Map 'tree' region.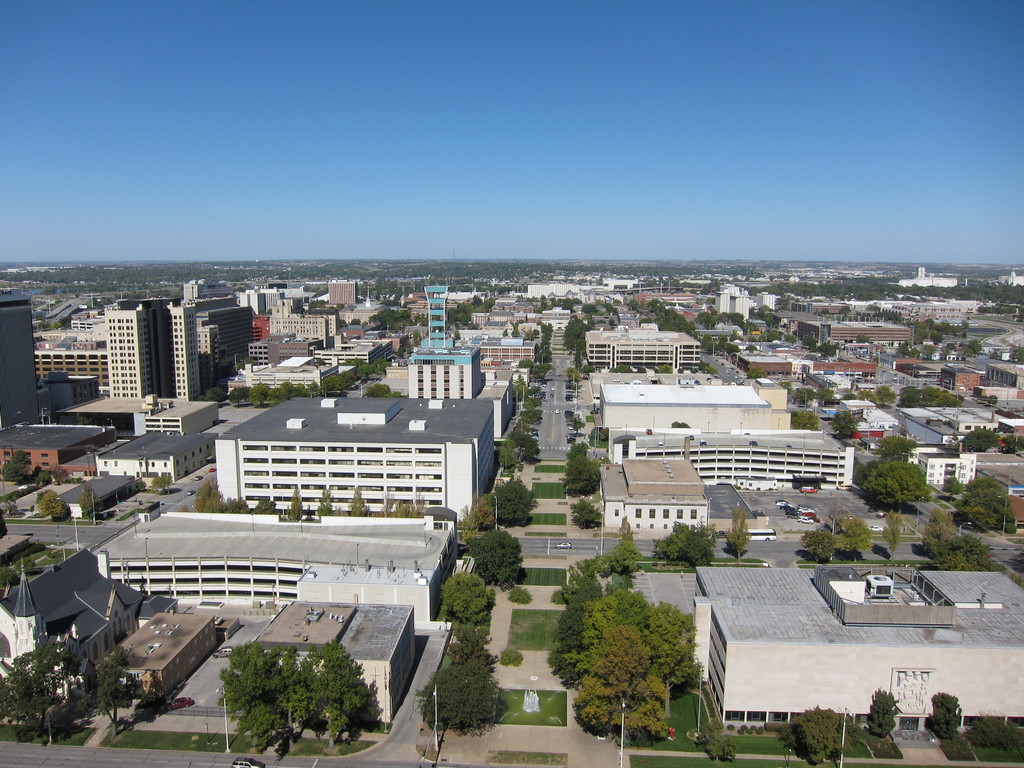
Mapped to l=794, t=707, r=846, b=767.
